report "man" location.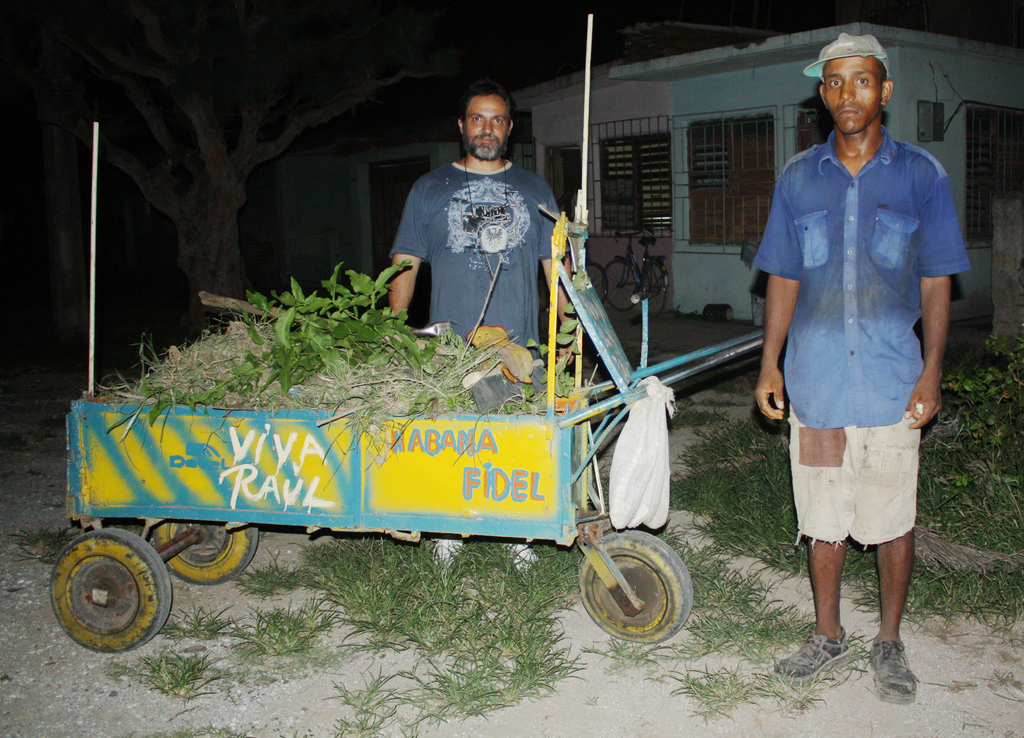
Report: (left=383, top=73, right=582, bottom=369).
